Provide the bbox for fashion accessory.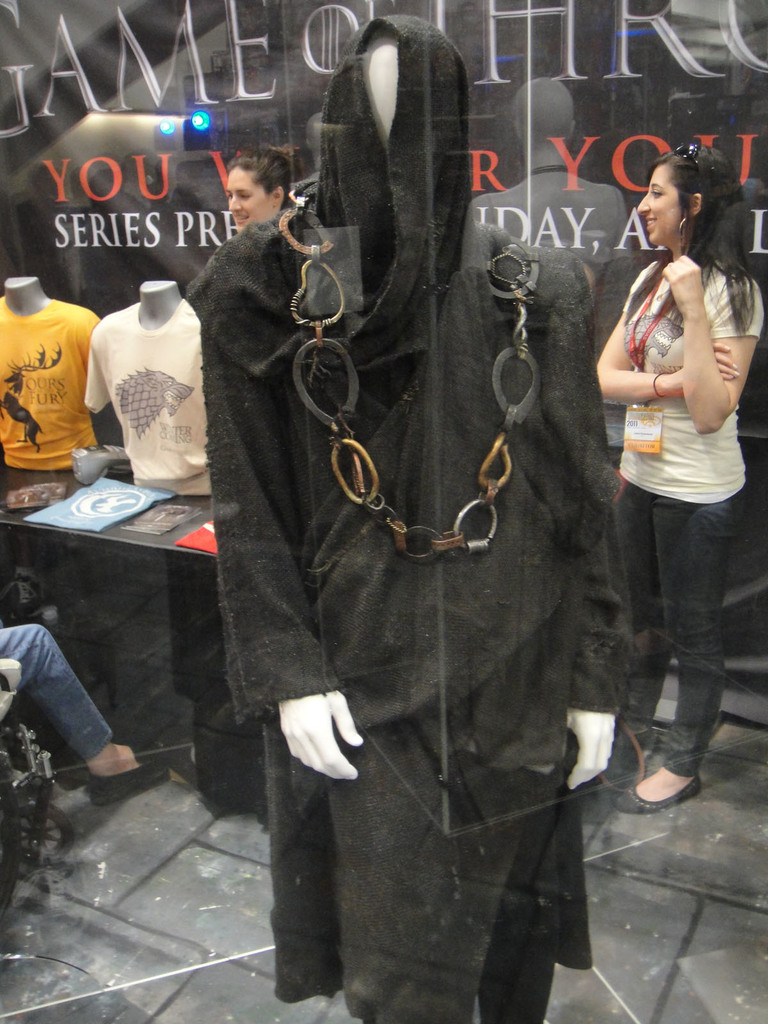
bbox=[673, 137, 701, 160].
